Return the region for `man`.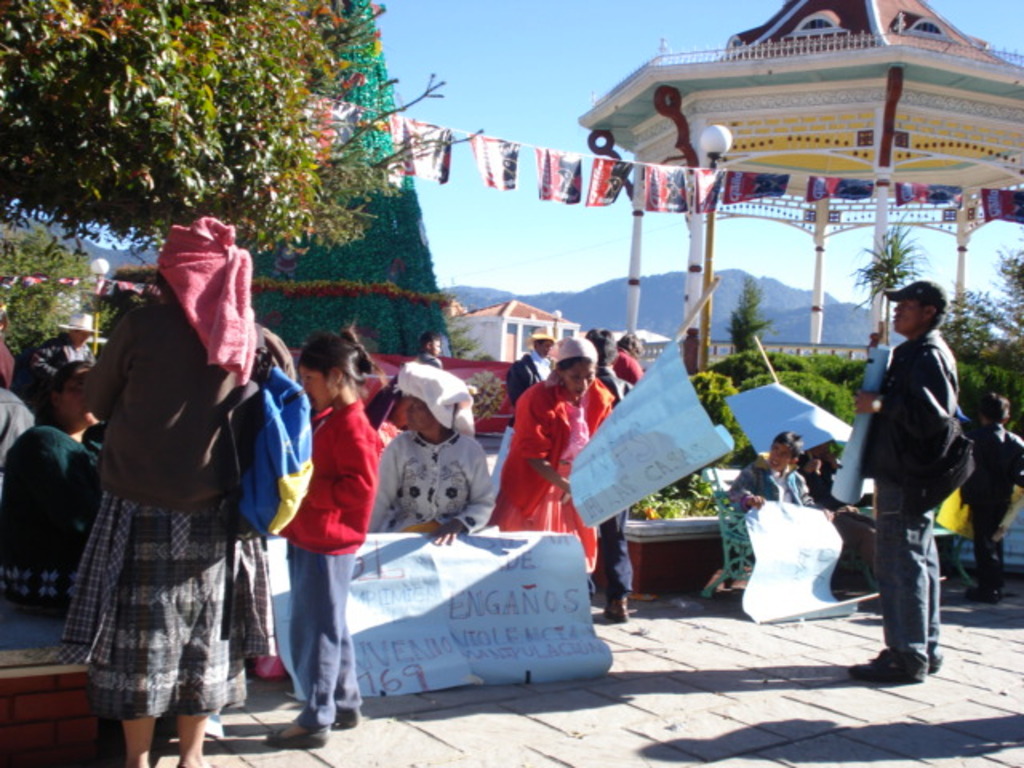
bbox(834, 270, 979, 682).
